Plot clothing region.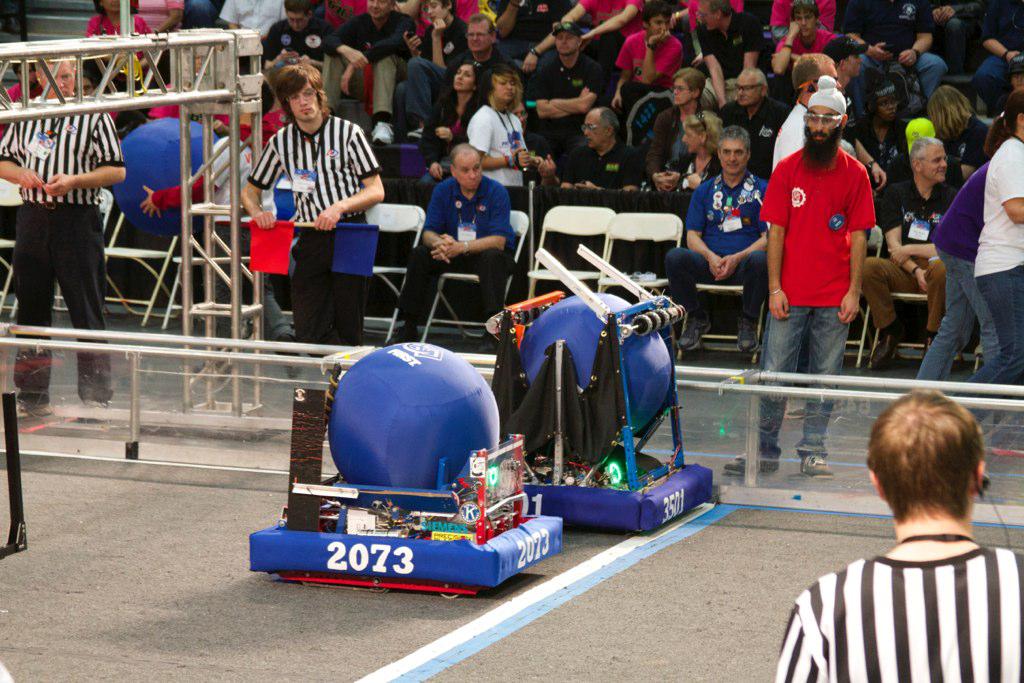
Plotted at rect(403, 164, 509, 320).
